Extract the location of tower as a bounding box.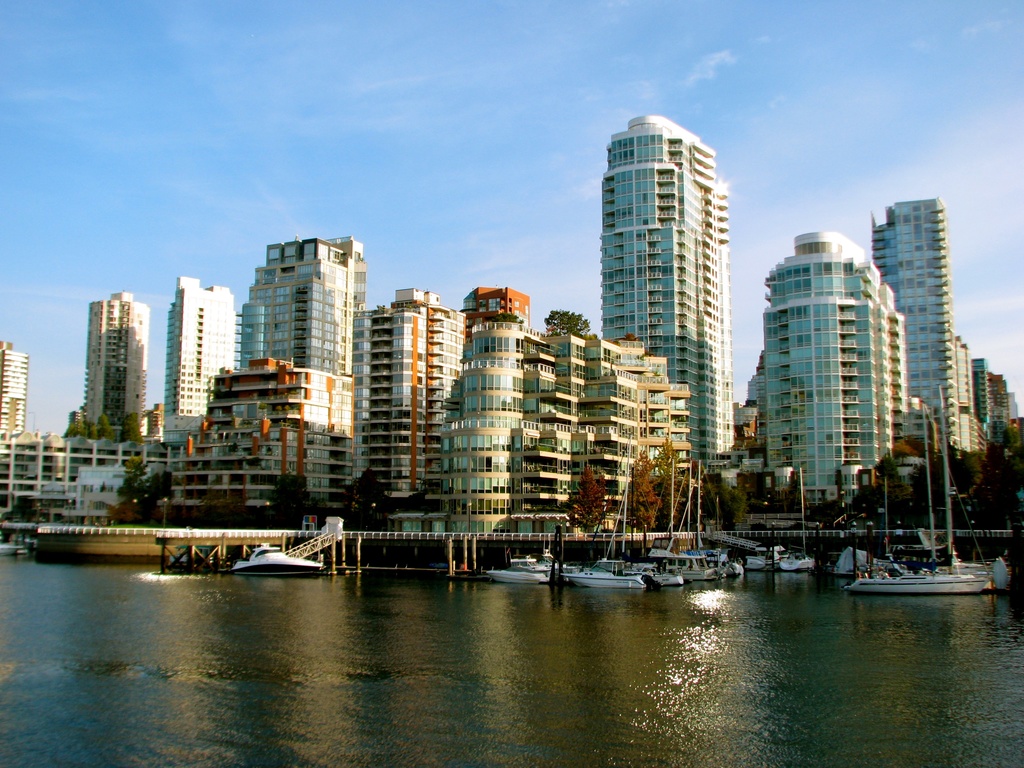
<bbox>350, 300, 460, 500</bbox>.
